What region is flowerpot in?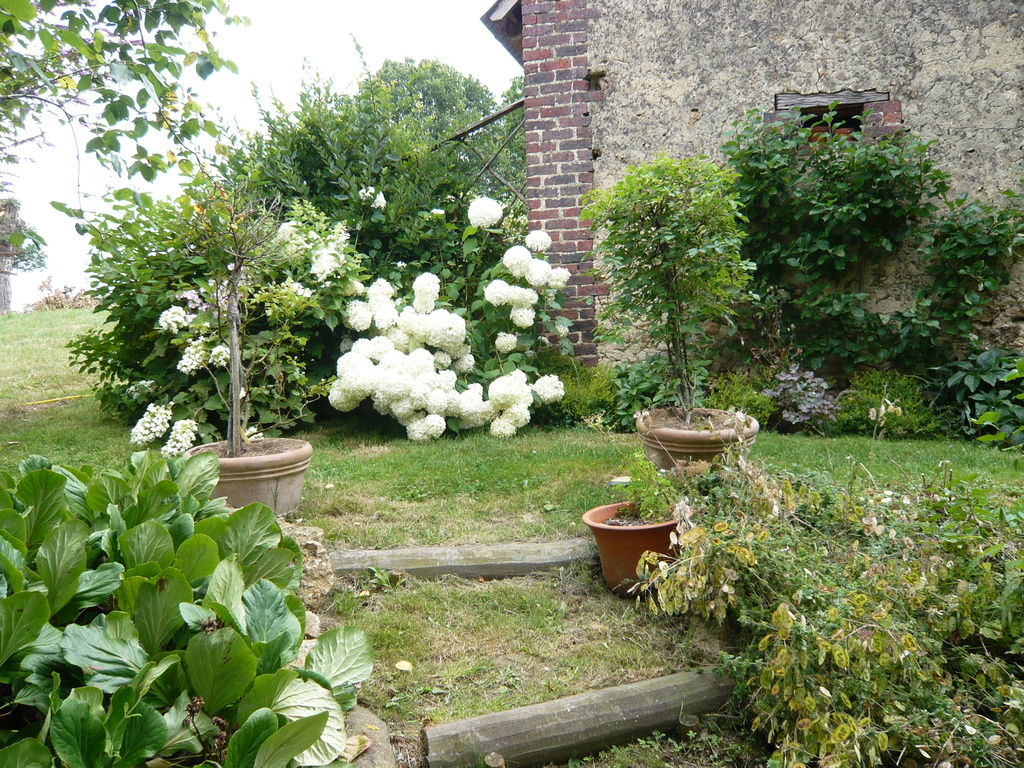
(632, 399, 759, 471).
